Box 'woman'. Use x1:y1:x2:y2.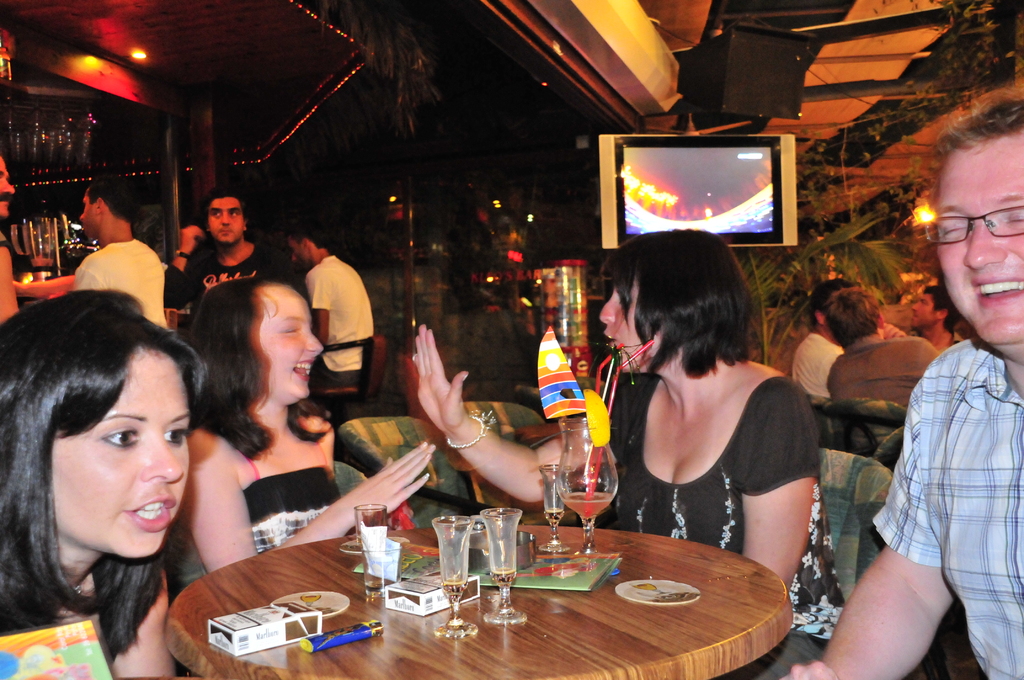
0:291:239:660.
